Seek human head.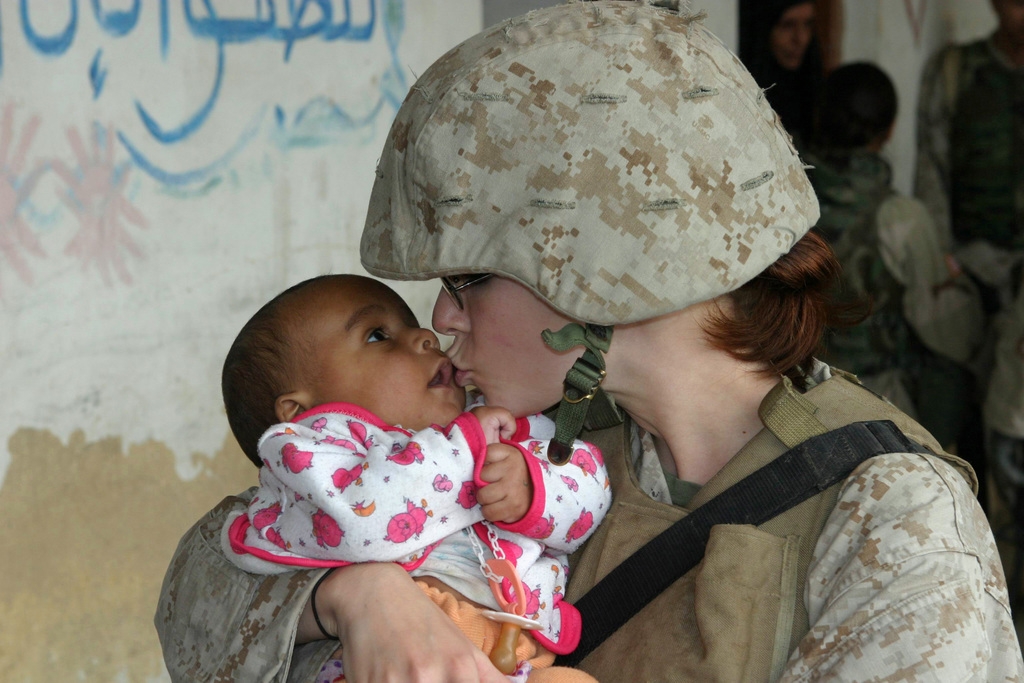
x1=228, y1=281, x2=472, y2=454.
